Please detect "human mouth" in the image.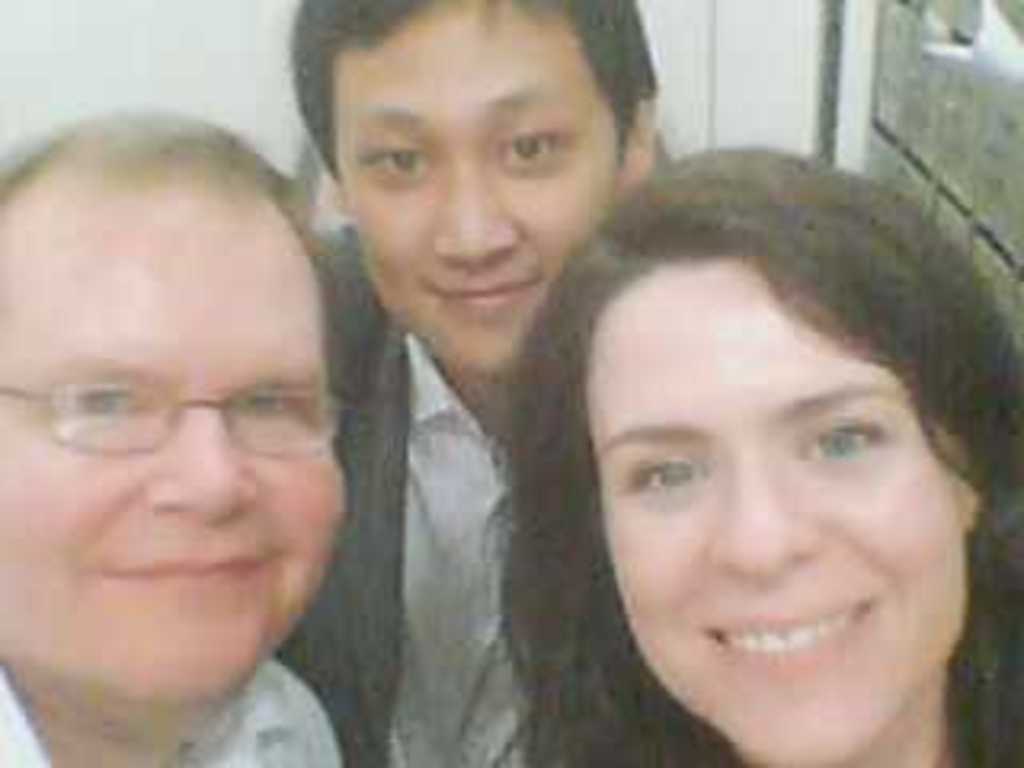
<bbox>102, 538, 275, 608</bbox>.
